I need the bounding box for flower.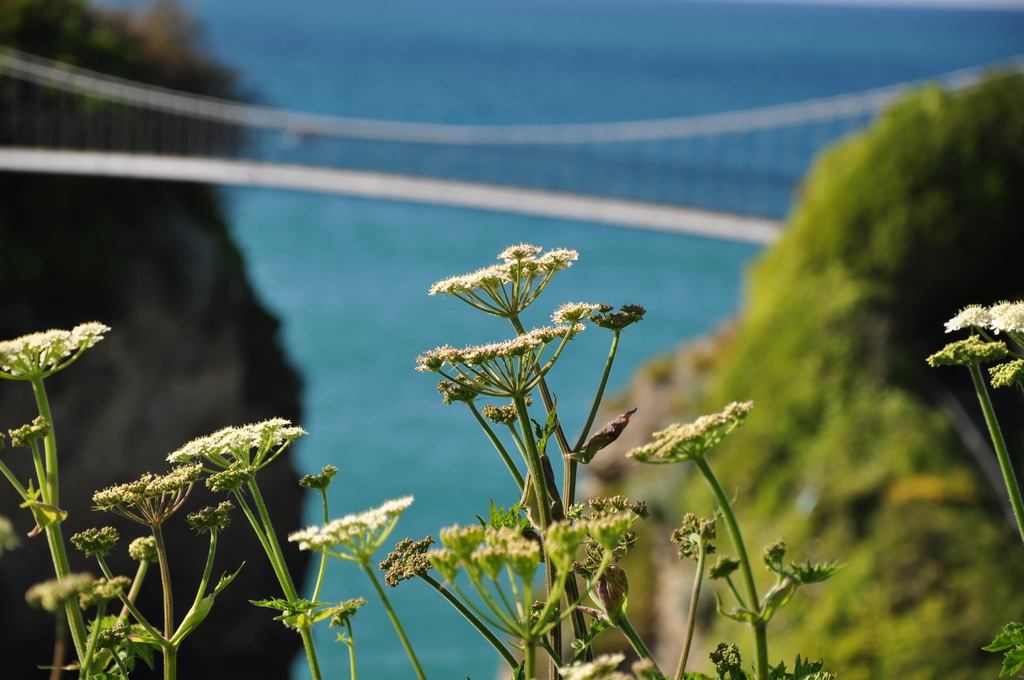
Here it is: {"left": 428, "top": 238, "right": 588, "bottom": 327}.
